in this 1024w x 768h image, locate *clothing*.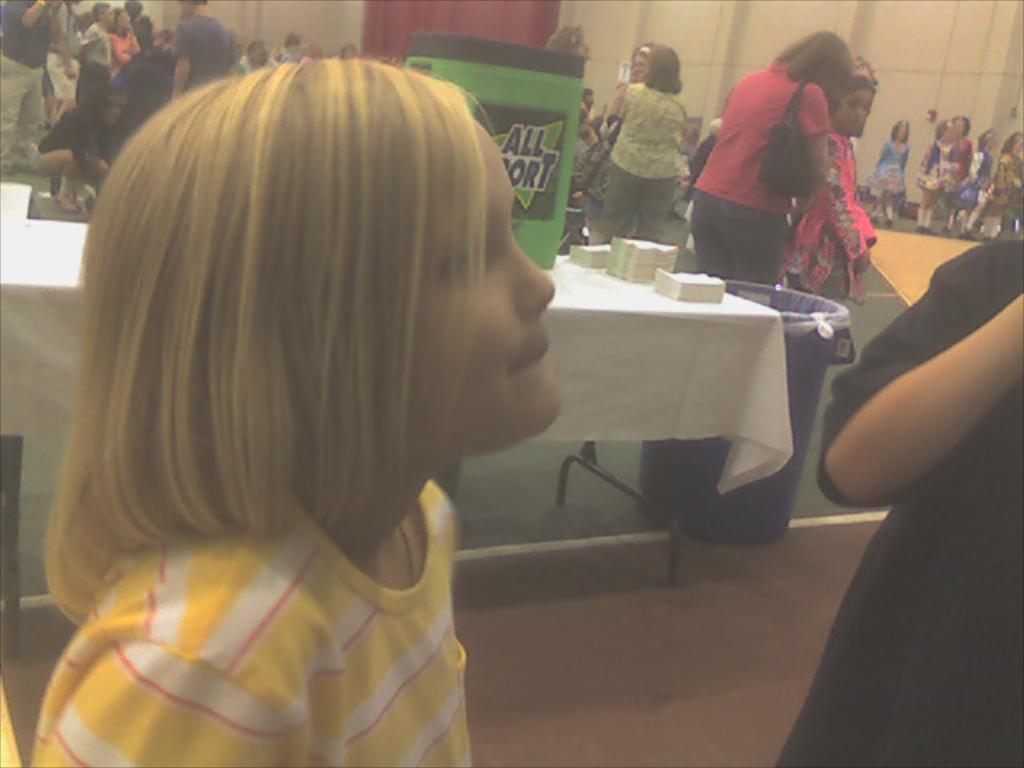
Bounding box: (78,22,114,106).
